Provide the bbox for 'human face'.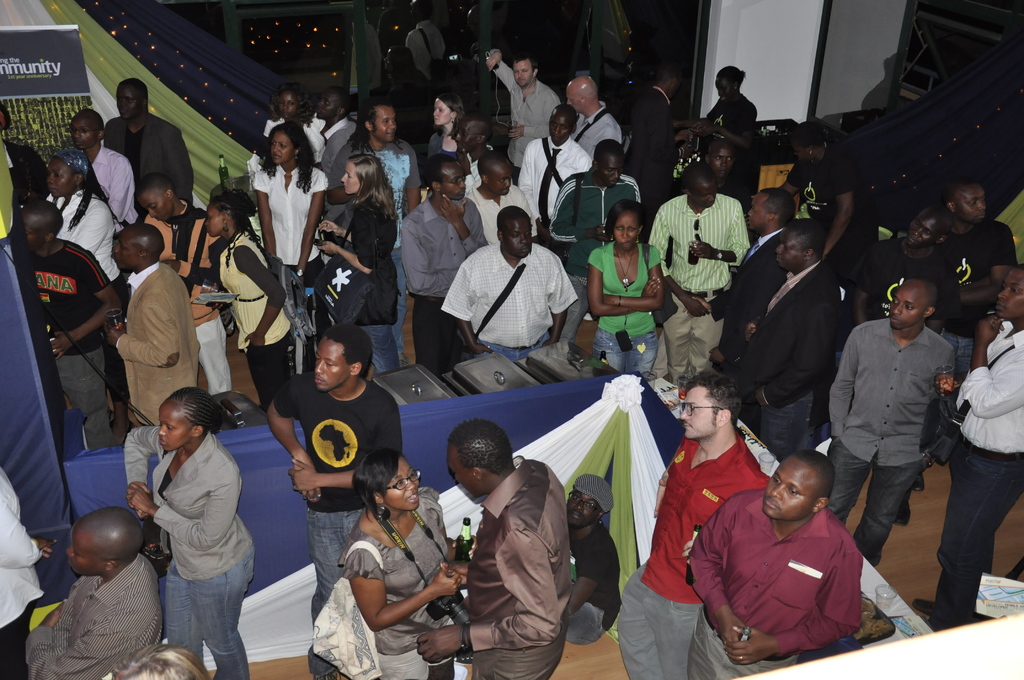
select_region(671, 76, 682, 101).
